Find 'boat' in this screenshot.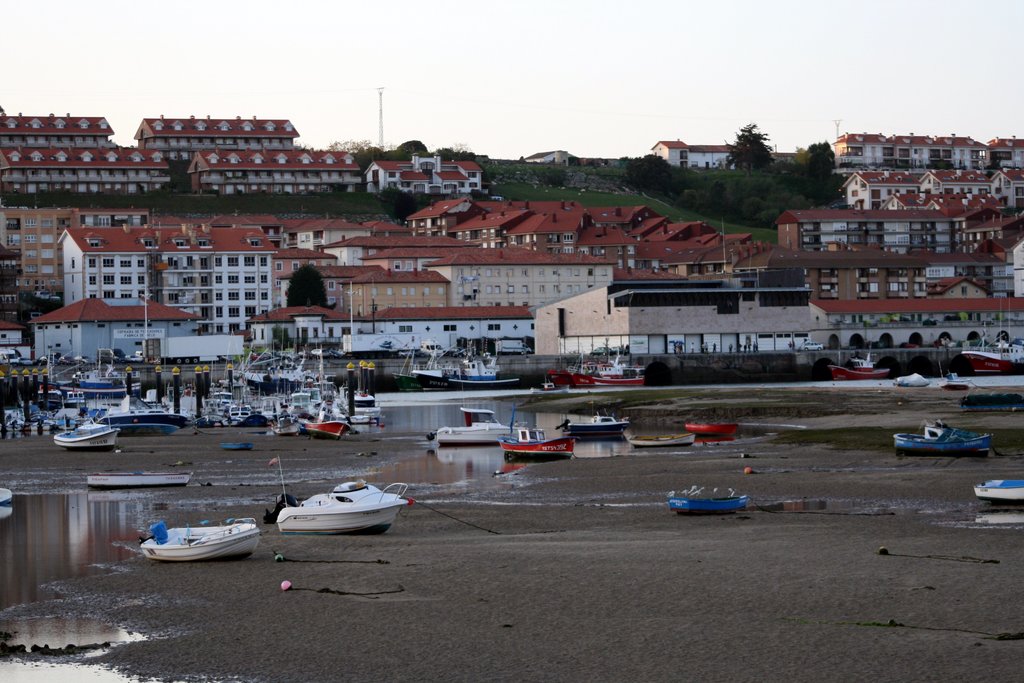
The bounding box for 'boat' is {"x1": 831, "y1": 350, "x2": 885, "y2": 382}.
